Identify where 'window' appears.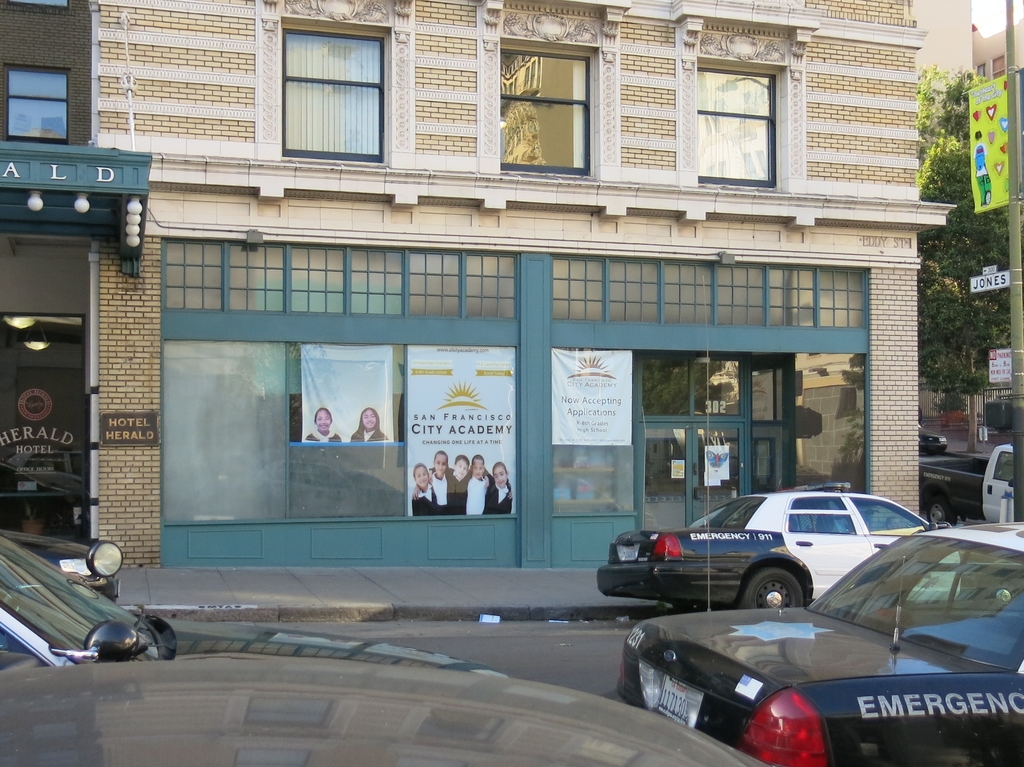
Appears at select_region(694, 65, 778, 190).
